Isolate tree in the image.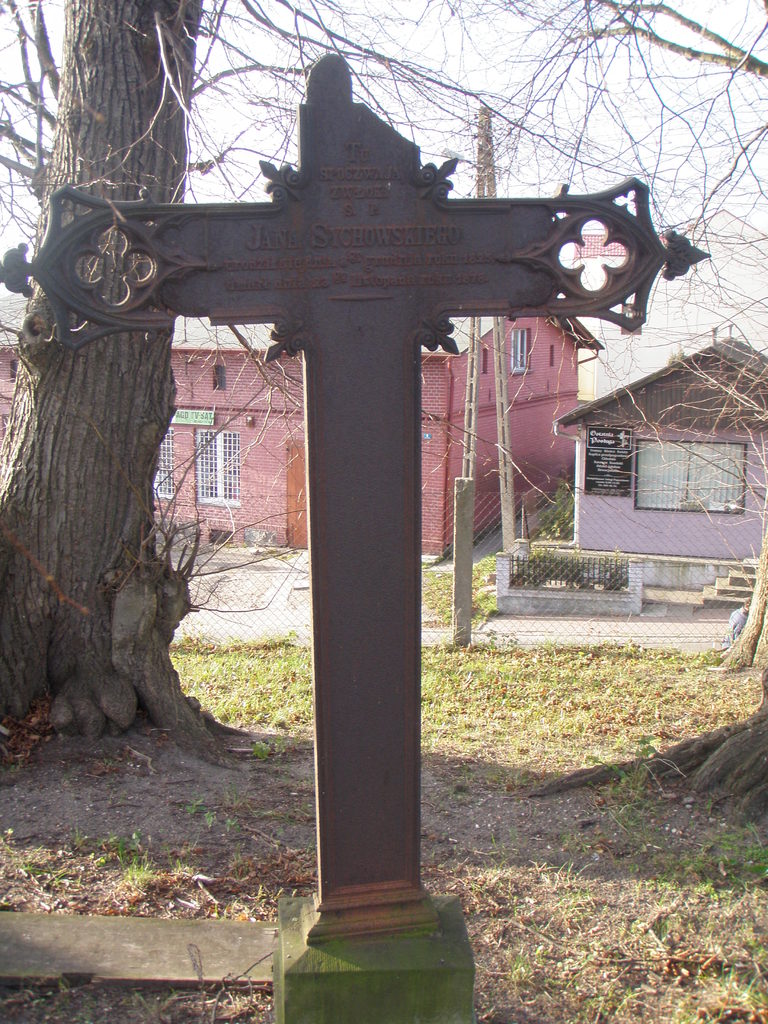
Isolated region: bbox=(0, 0, 767, 732).
